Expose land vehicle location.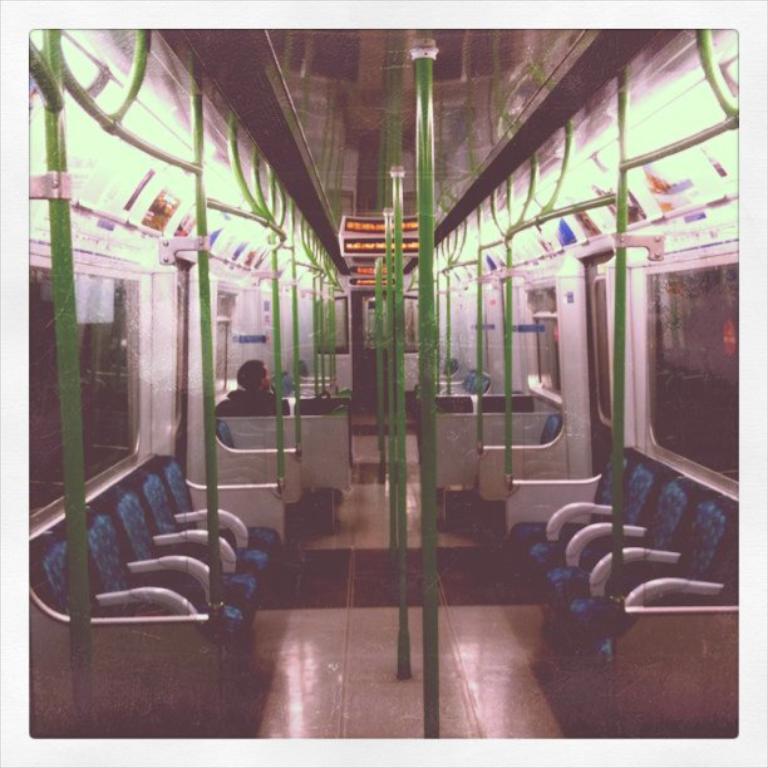
Exposed at (x1=15, y1=36, x2=745, y2=767).
